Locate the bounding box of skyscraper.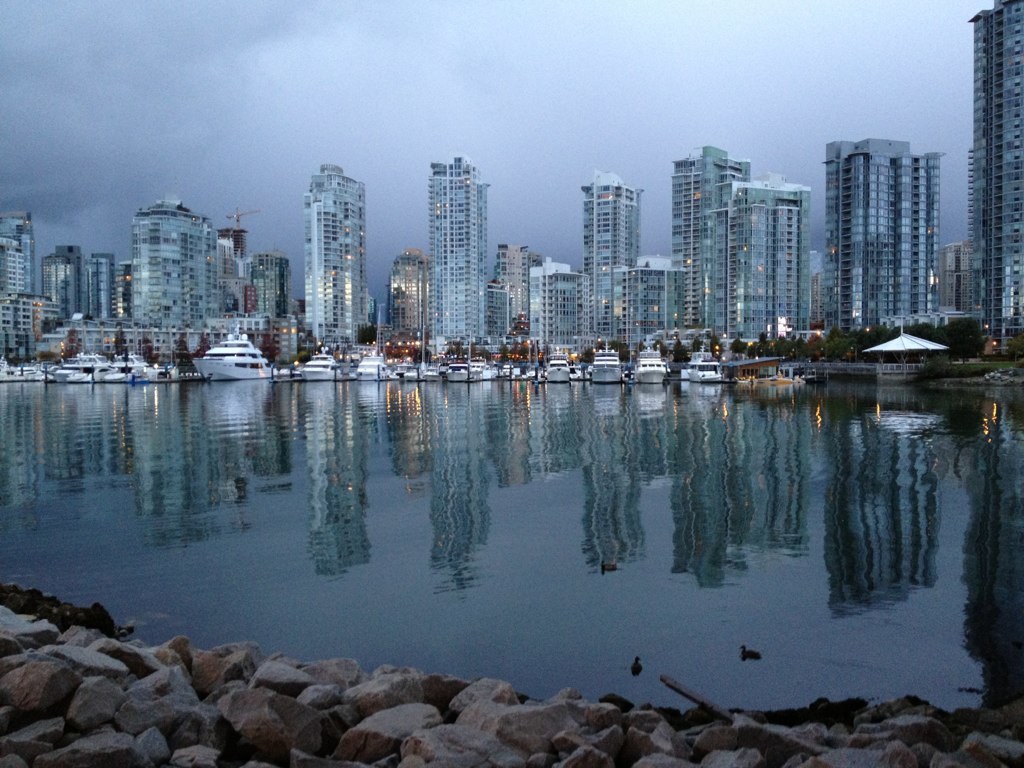
Bounding box: box(40, 239, 87, 324).
